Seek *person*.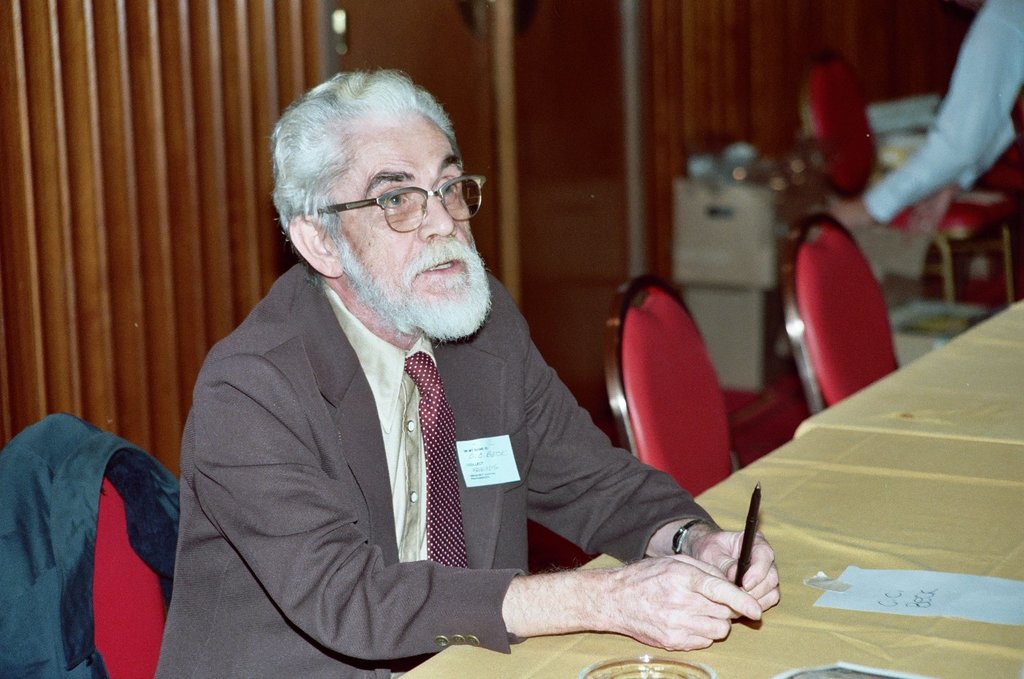
crop(149, 89, 733, 676).
